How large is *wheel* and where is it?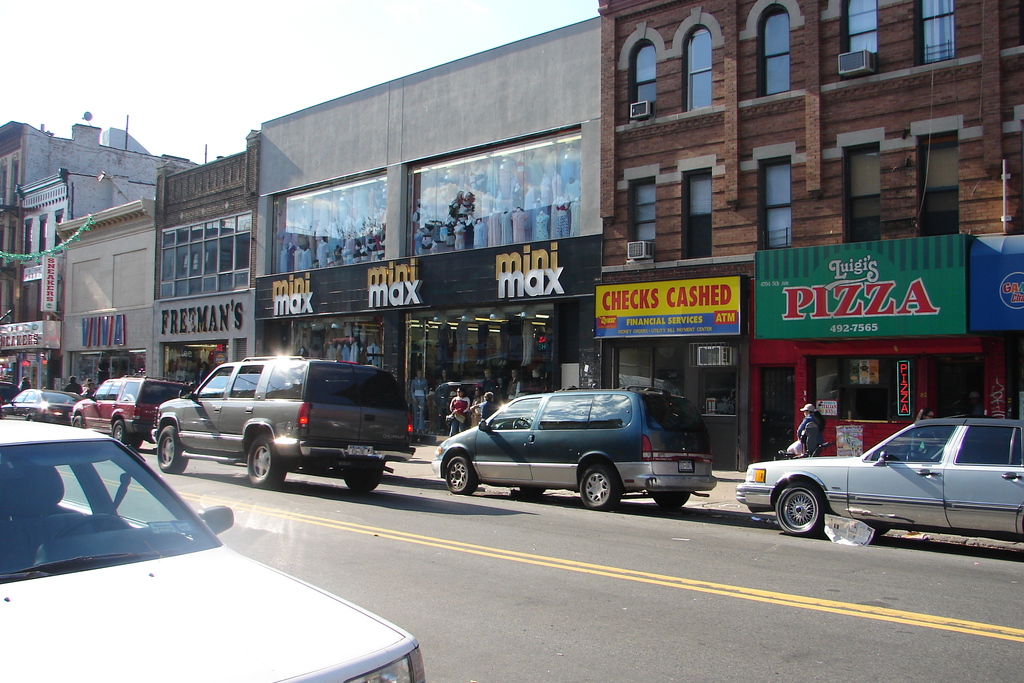
Bounding box: locate(344, 465, 383, 492).
